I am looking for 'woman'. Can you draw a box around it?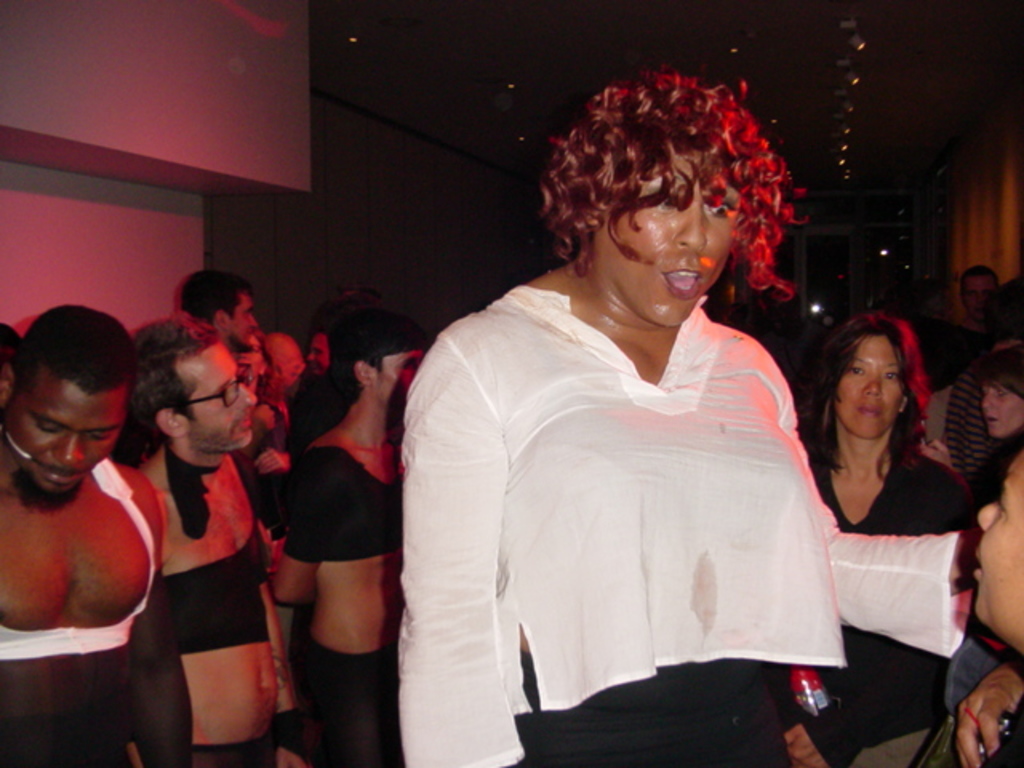
Sure, the bounding box is l=970, t=350, r=1022, b=502.
